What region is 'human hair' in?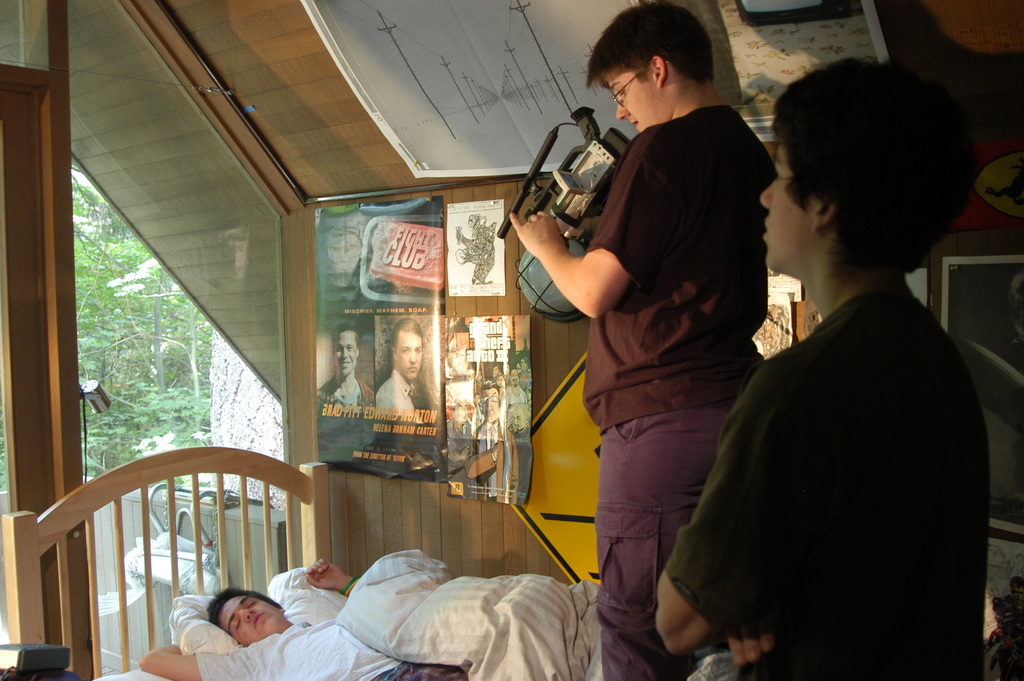
rect(392, 319, 424, 338).
